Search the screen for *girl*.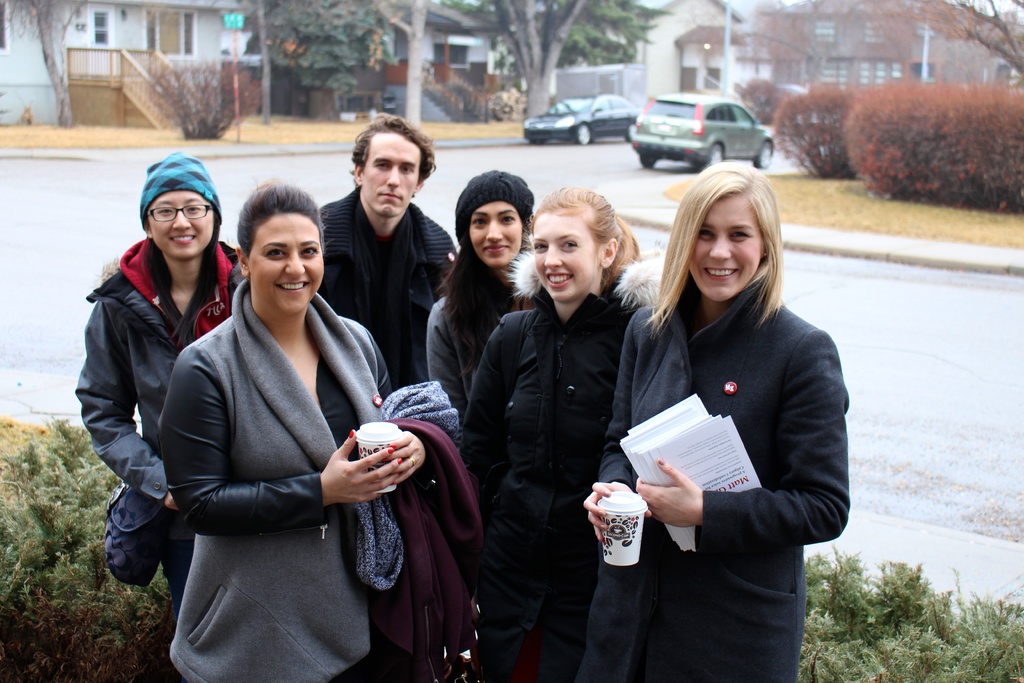
Found at [578, 159, 849, 682].
